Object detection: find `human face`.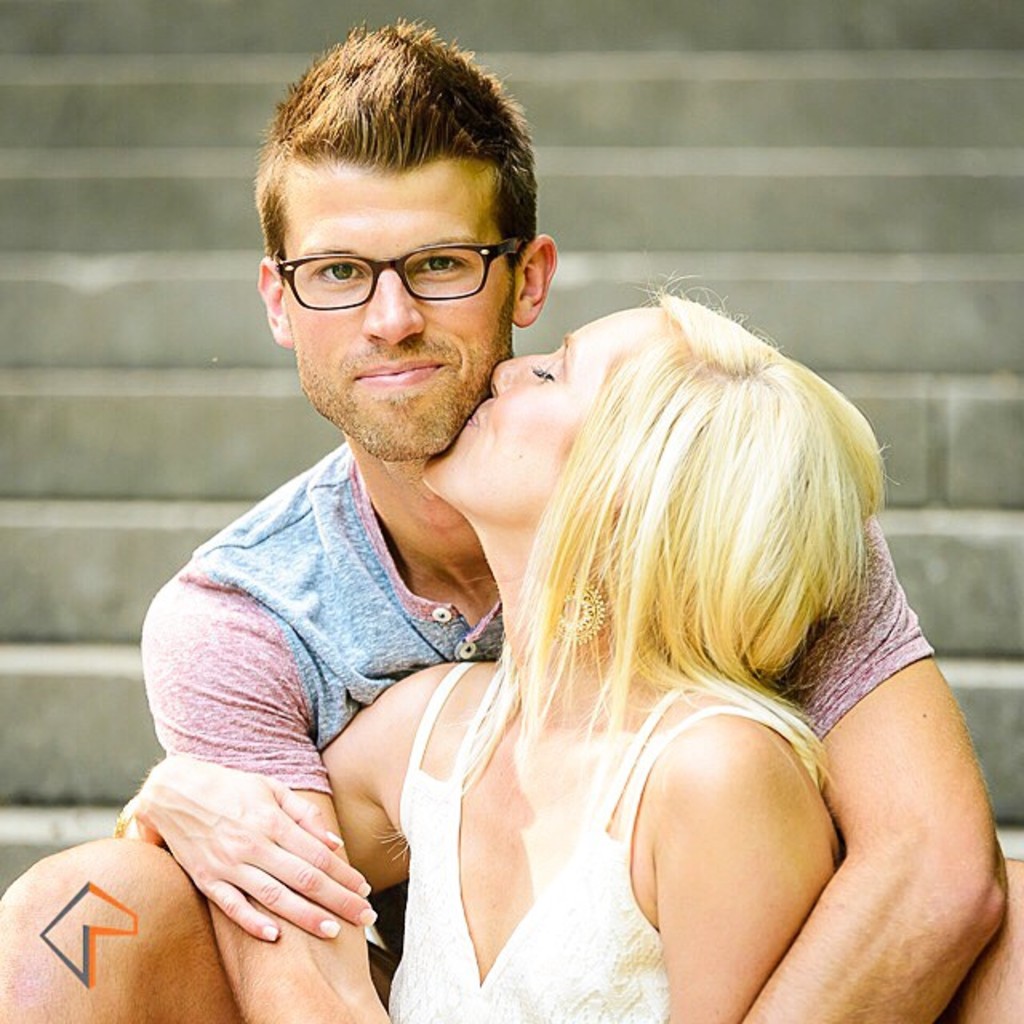
[left=286, top=162, right=525, bottom=456].
